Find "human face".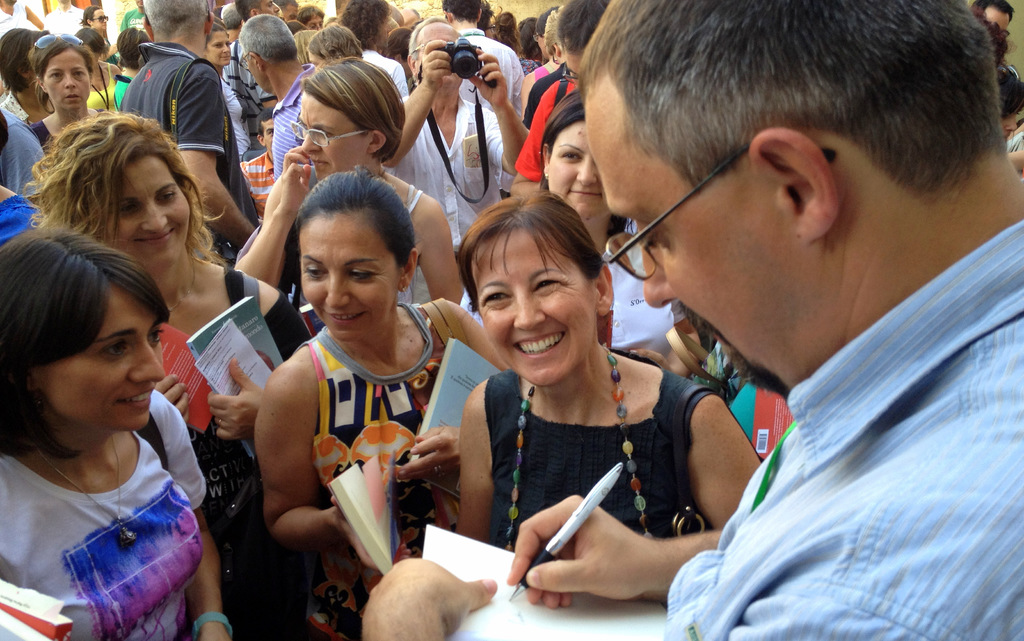
left=481, top=226, right=594, bottom=382.
